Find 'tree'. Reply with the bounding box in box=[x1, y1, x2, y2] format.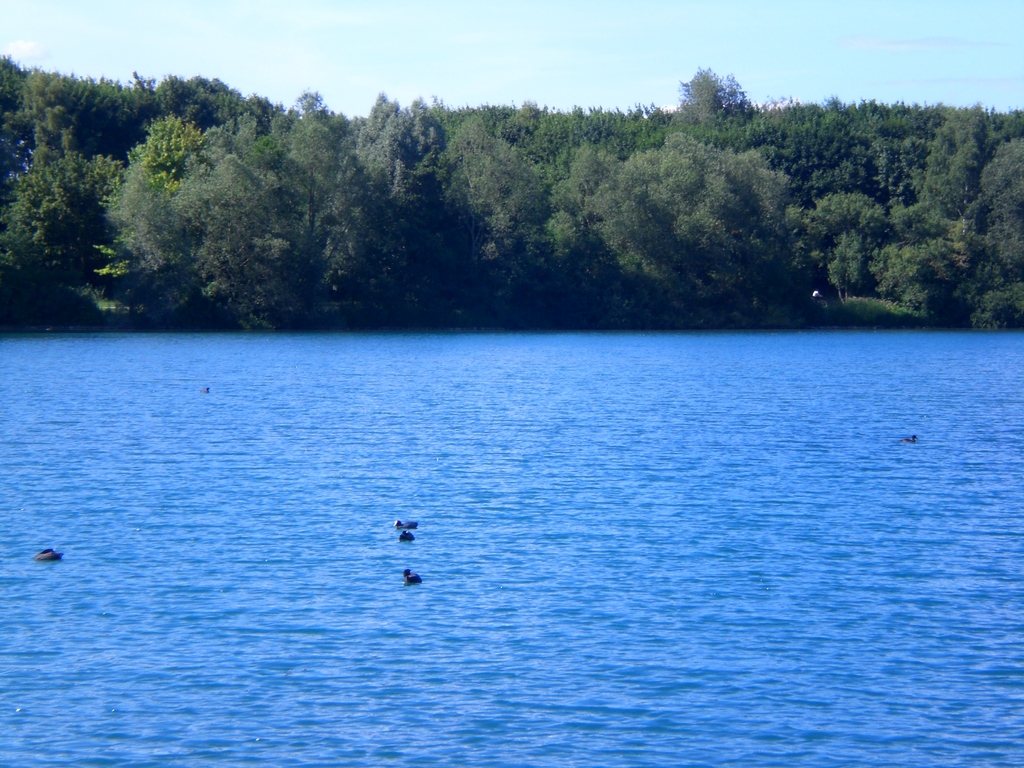
box=[673, 68, 722, 118].
